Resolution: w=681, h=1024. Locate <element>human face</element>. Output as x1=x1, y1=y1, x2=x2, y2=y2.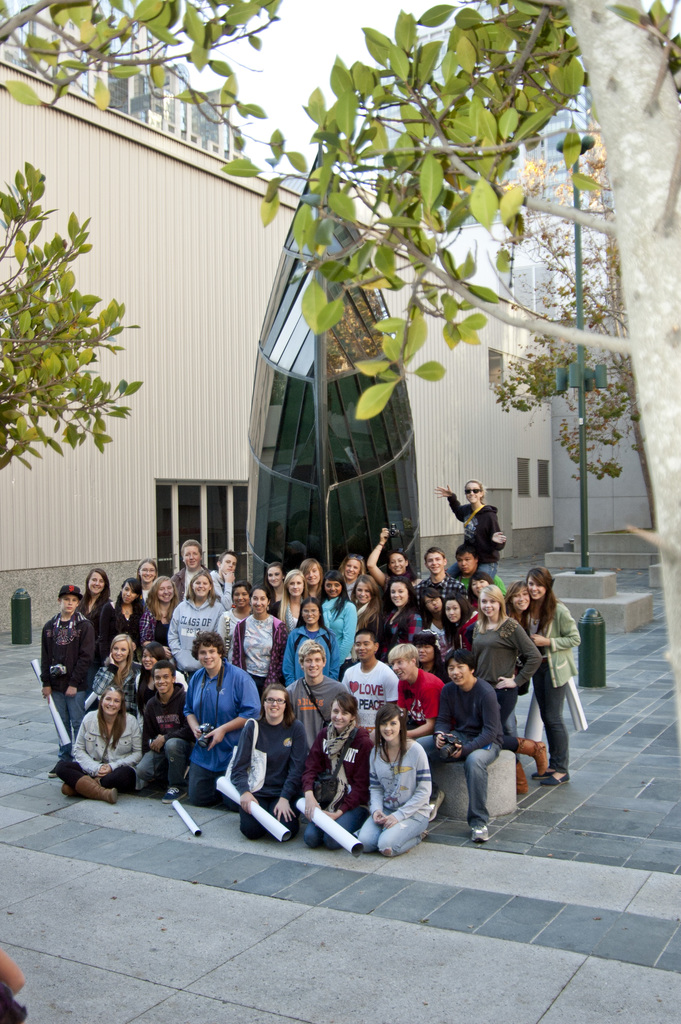
x1=329, y1=701, x2=350, y2=732.
